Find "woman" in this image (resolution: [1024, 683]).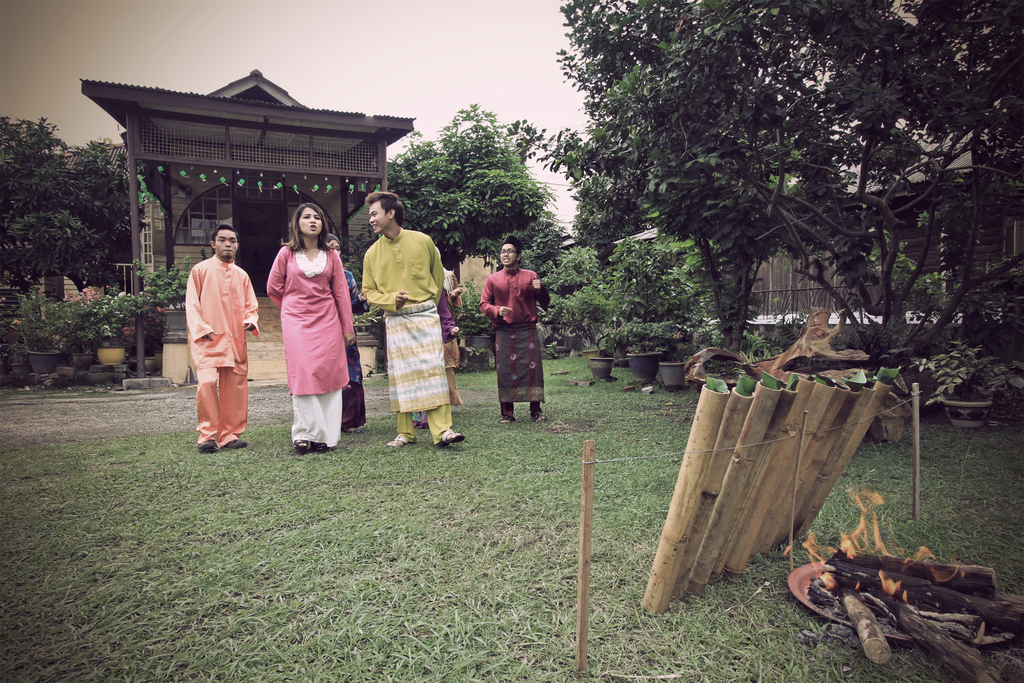
[259,194,348,440].
